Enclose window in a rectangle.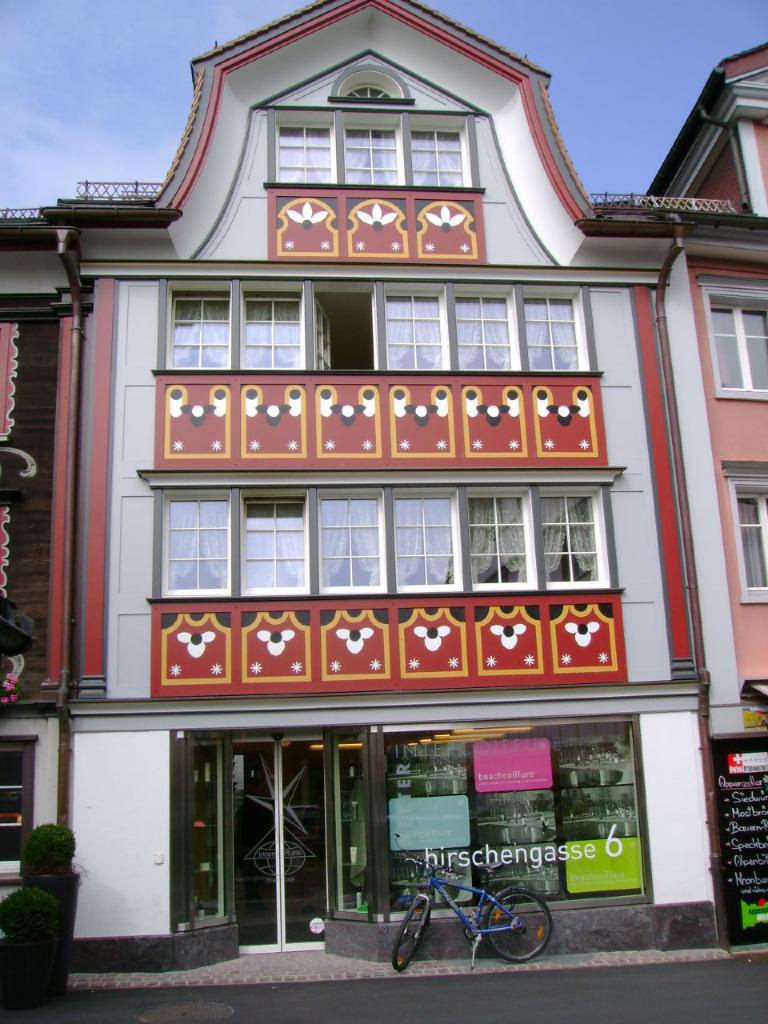
[x1=458, y1=295, x2=512, y2=370].
